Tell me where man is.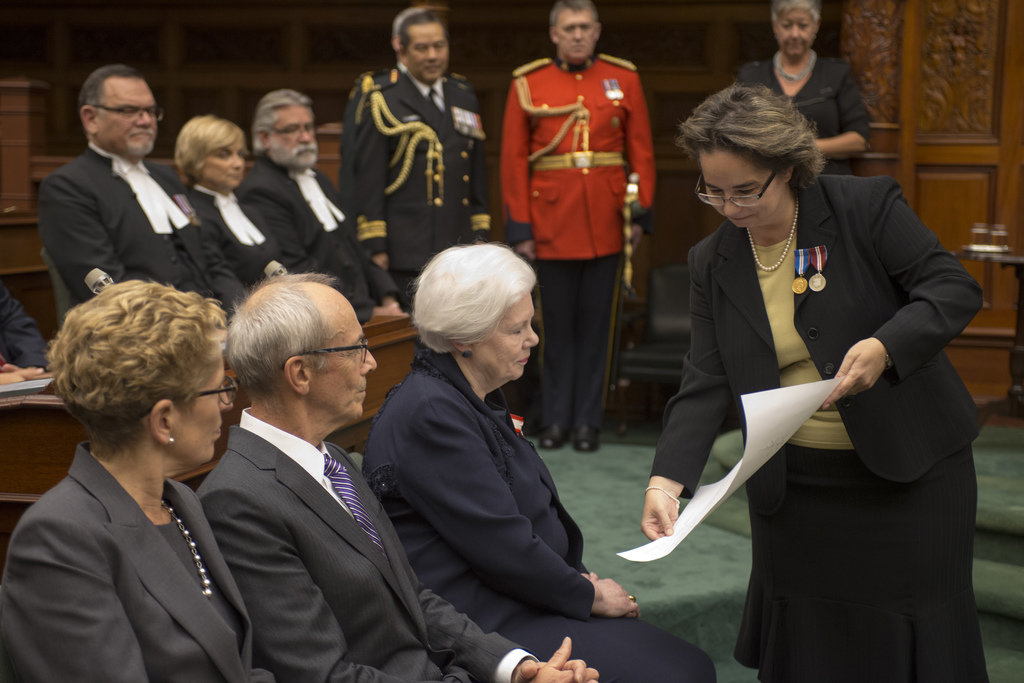
man is at x1=231 y1=87 x2=410 y2=326.
